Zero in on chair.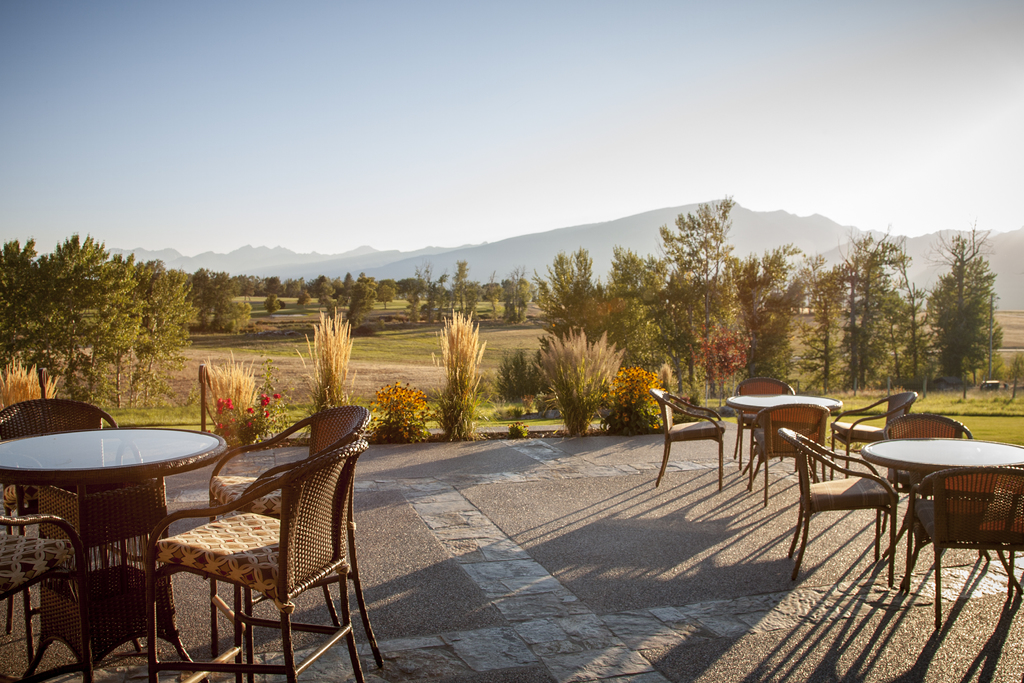
Zeroed in: [x1=746, y1=399, x2=833, y2=504].
